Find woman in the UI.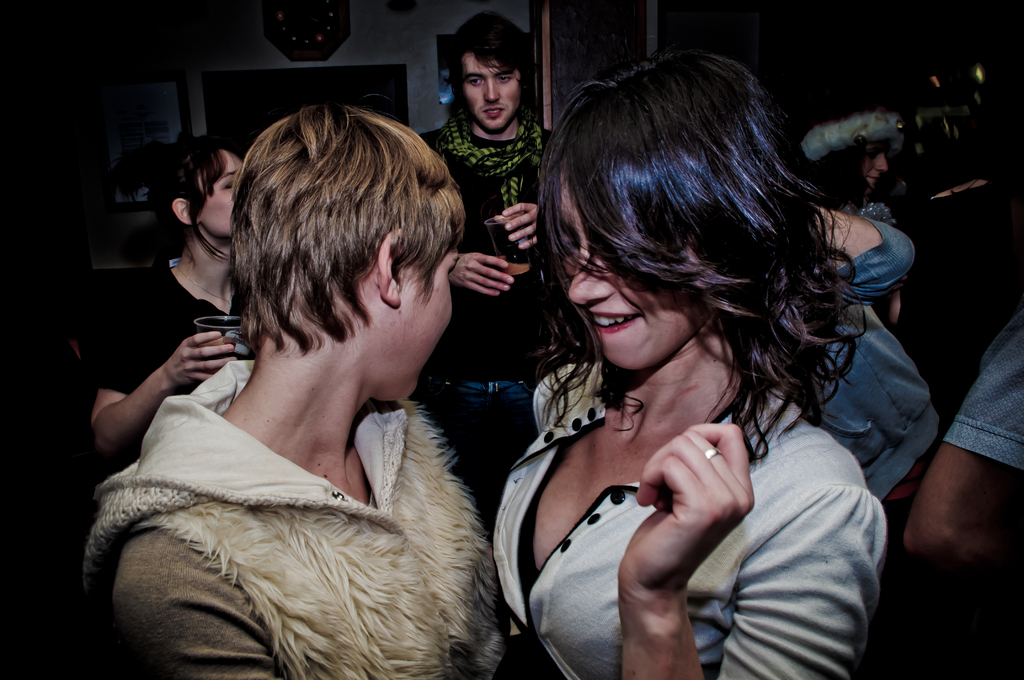
UI element at [89, 131, 269, 462].
